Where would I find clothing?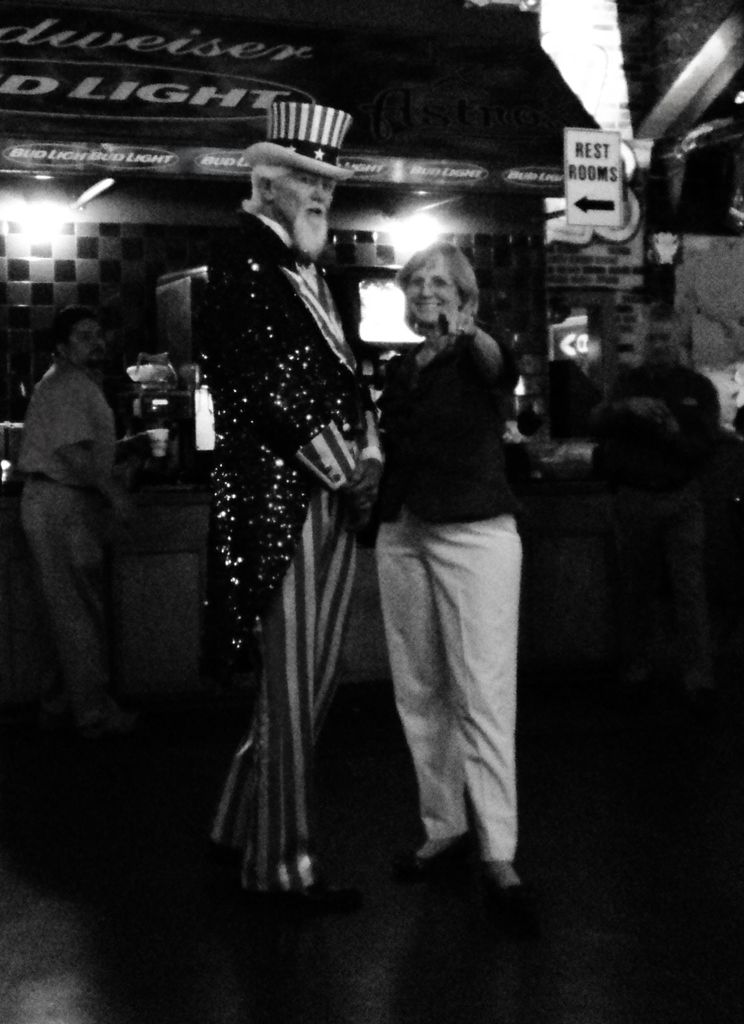
At crop(28, 378, 139, 627).
